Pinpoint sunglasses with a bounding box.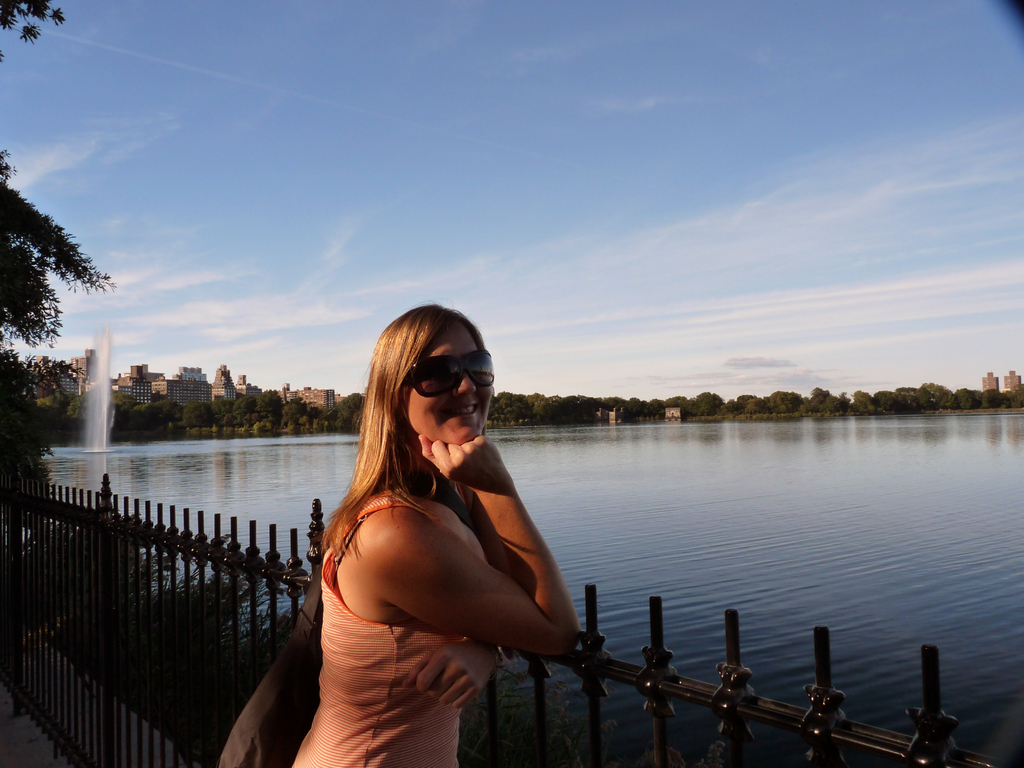
<region>399, 352, 495, 399</region>.
